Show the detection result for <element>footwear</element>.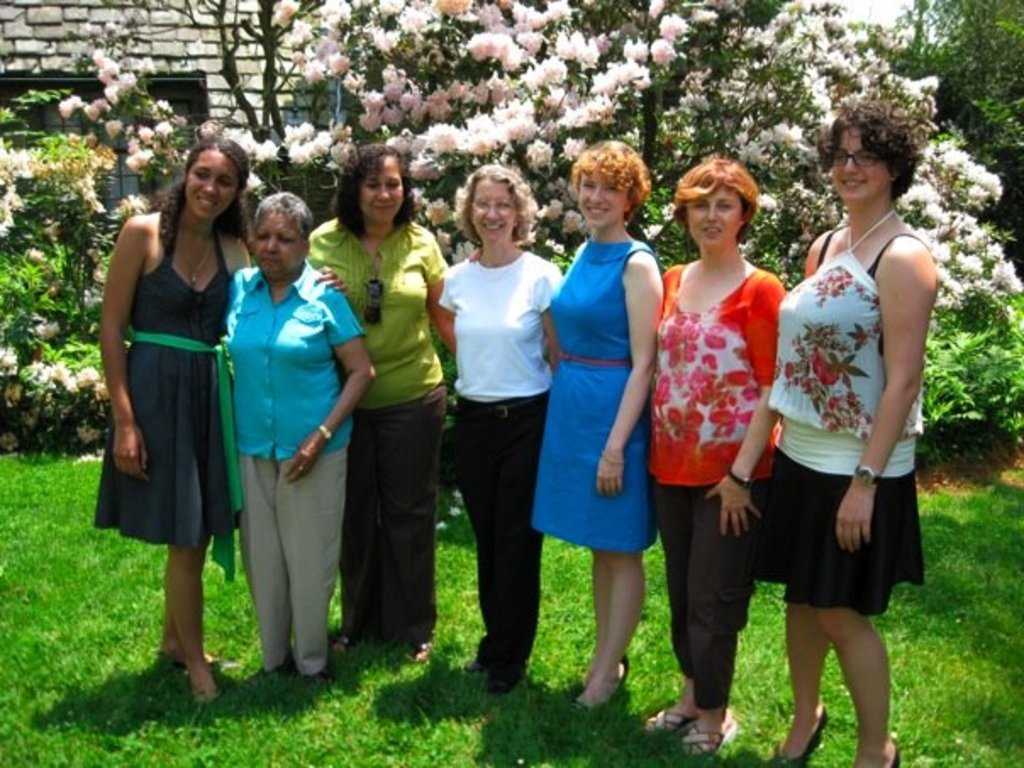
left=400, top=637, right=439, bottom=668.
